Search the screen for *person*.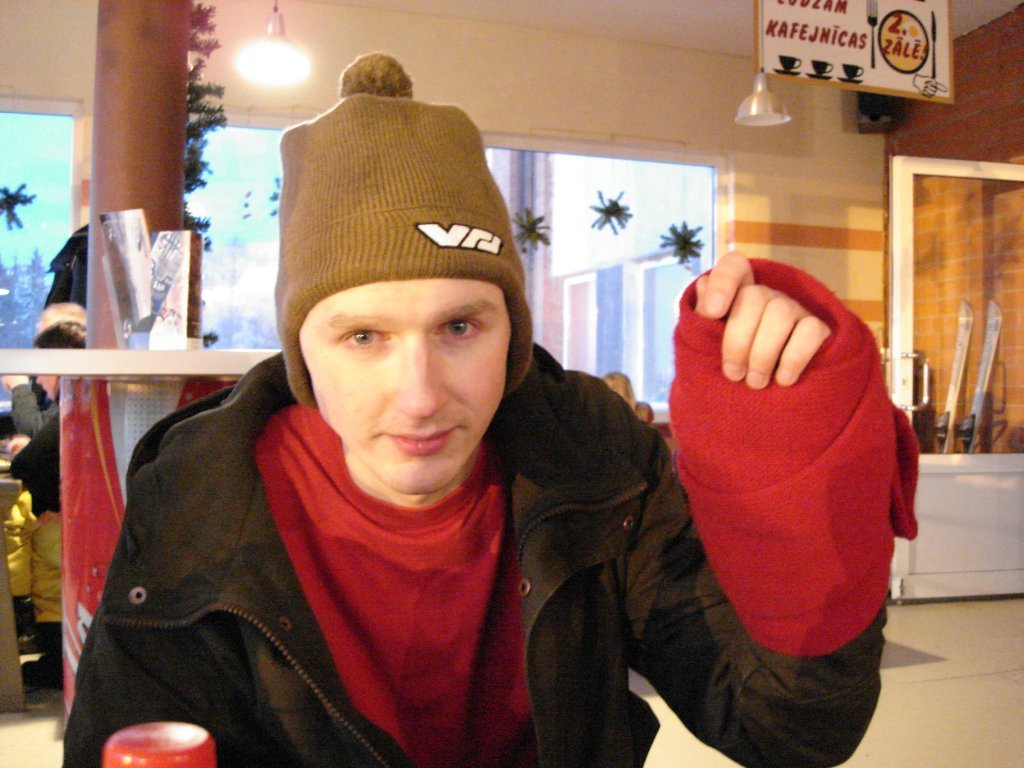
Found at {"left": 599, "top": 368, "right": 651, "bottom": 424}.
